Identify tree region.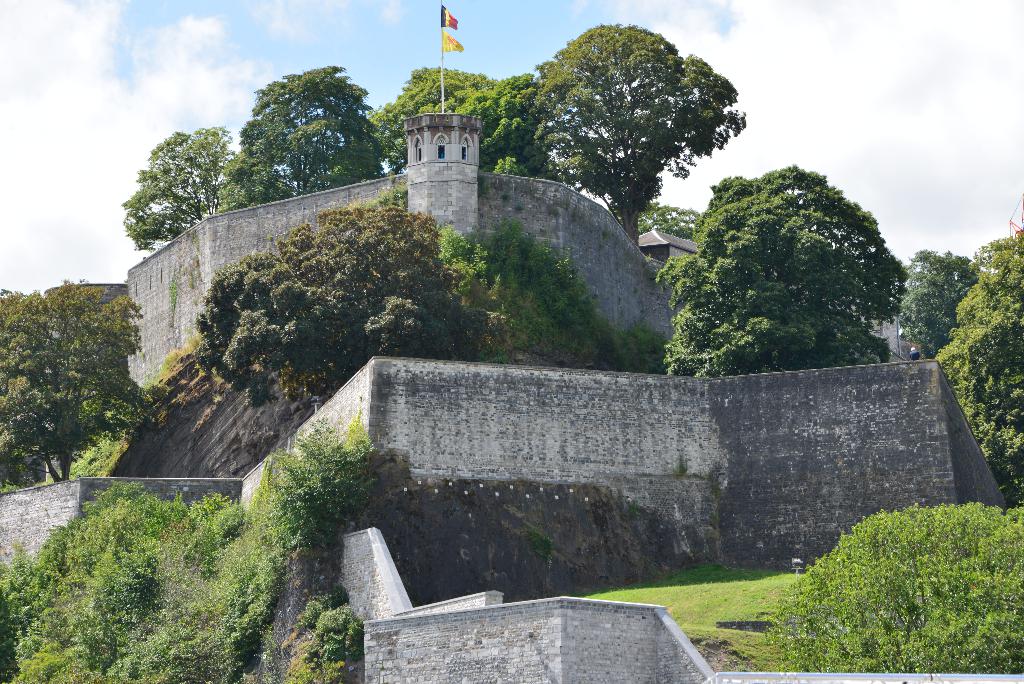
Region: rect(519, 22, 748, 257).
